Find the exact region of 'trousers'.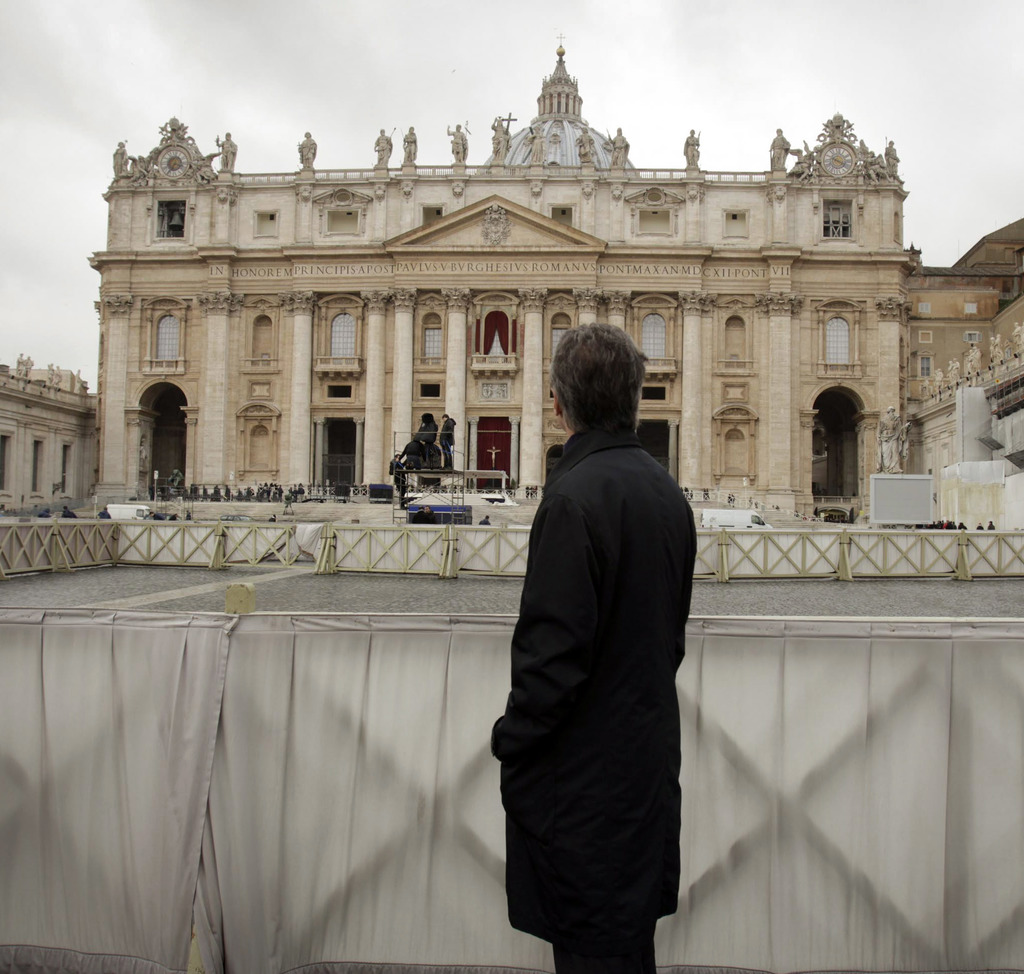
Exact region: BBox(553, 917, 659, 973).
